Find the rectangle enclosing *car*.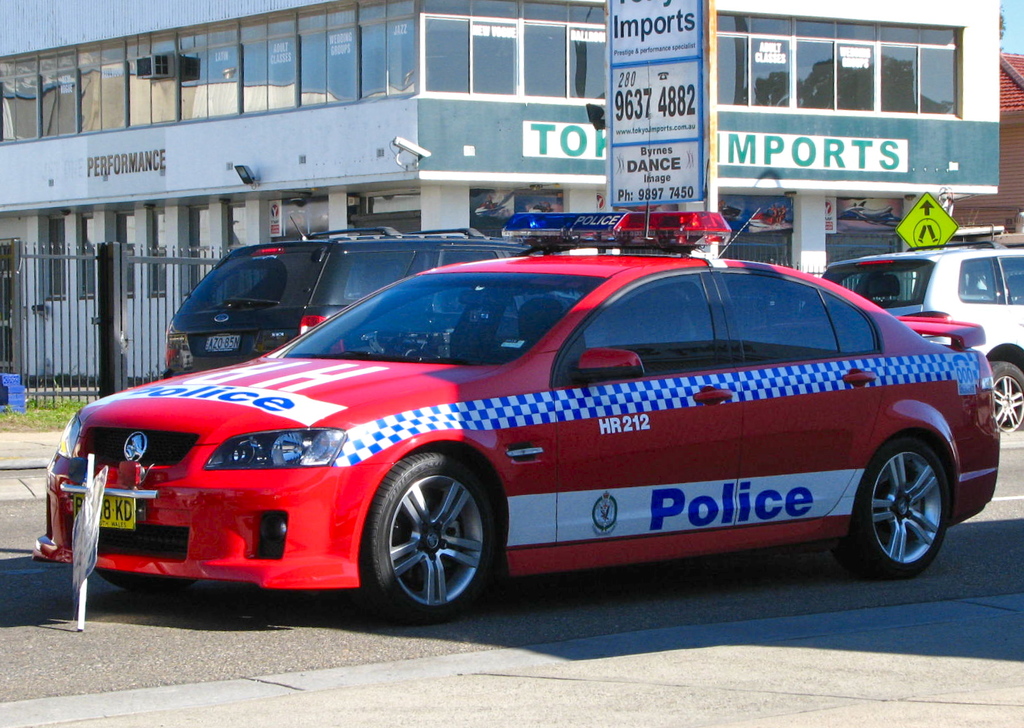
<bbox>817, 237, 1023, 436</bbox>.
